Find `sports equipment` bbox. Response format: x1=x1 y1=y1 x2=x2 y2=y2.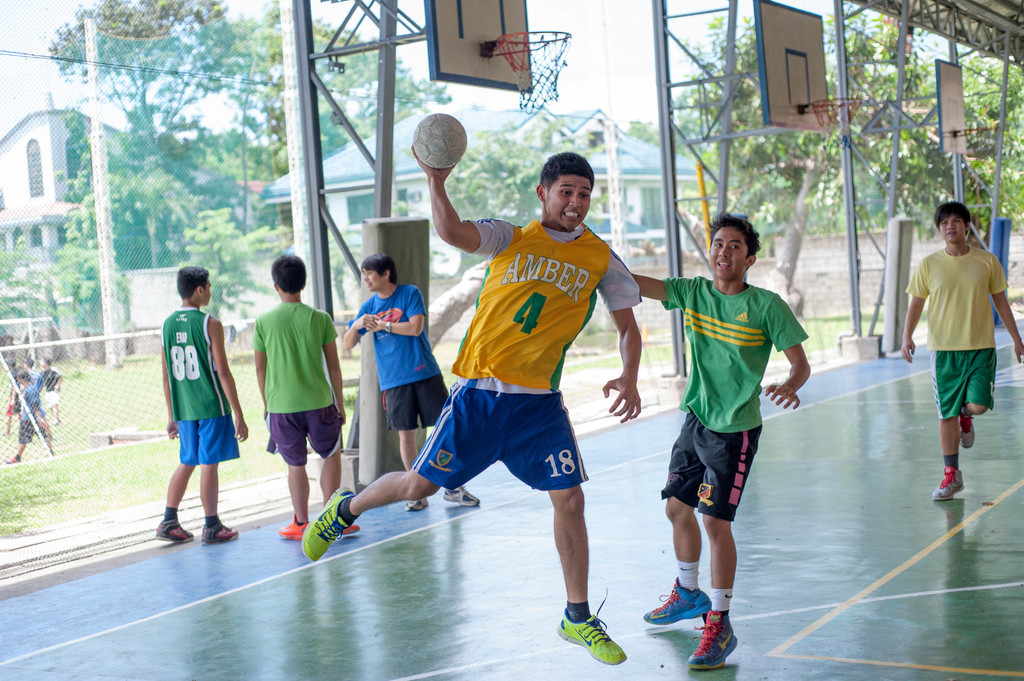
x1=644 y1=582 x2=716 y2=630.
